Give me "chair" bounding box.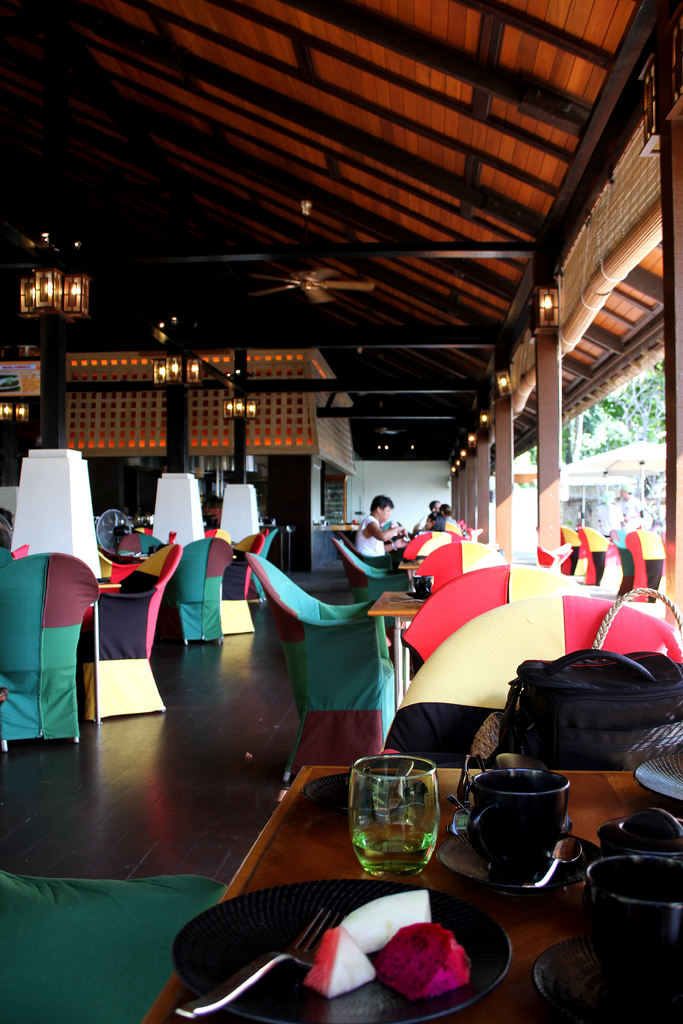
(379,592,682,770).
